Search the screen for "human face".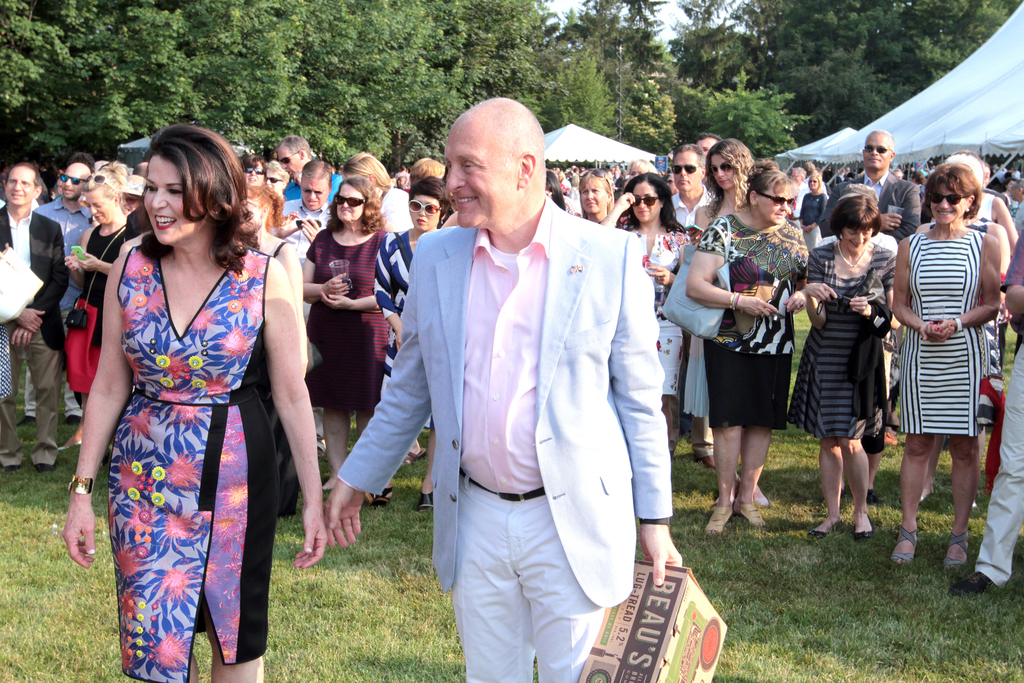
Found at crop(840, 230, 872, 250).
